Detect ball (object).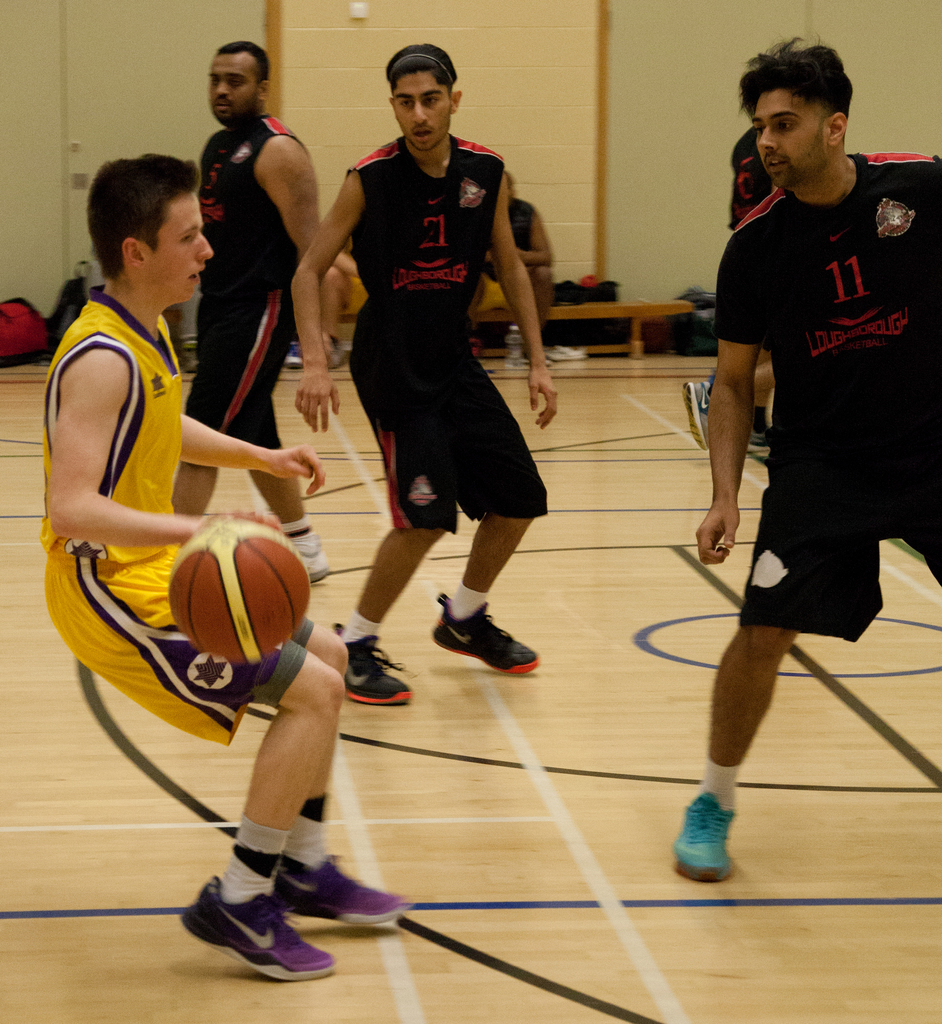
Detected at locate(172, 516, 313, 662).
